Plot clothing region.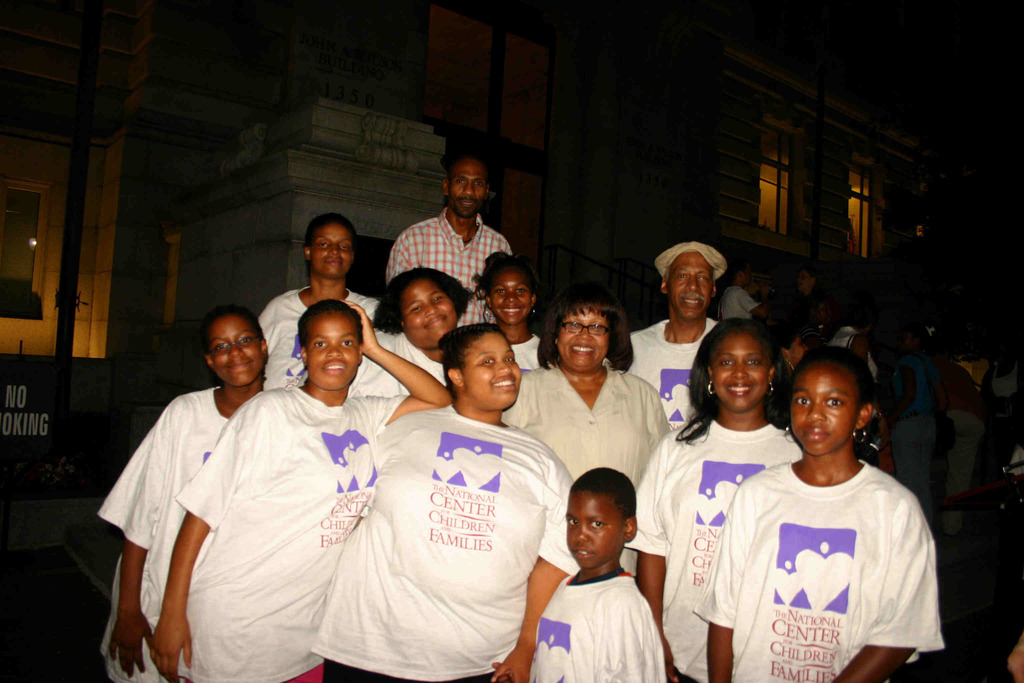
Plotted at box=[611, 307, 762, 429].
